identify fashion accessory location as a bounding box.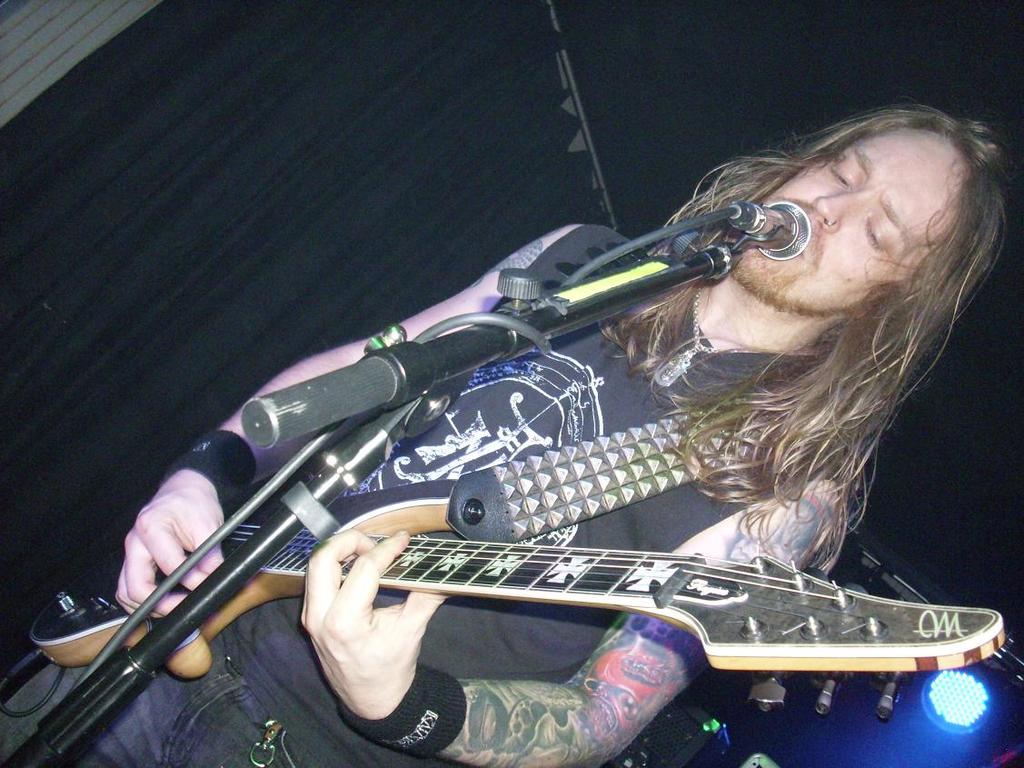
bbox(652, 281, 820, 389).
